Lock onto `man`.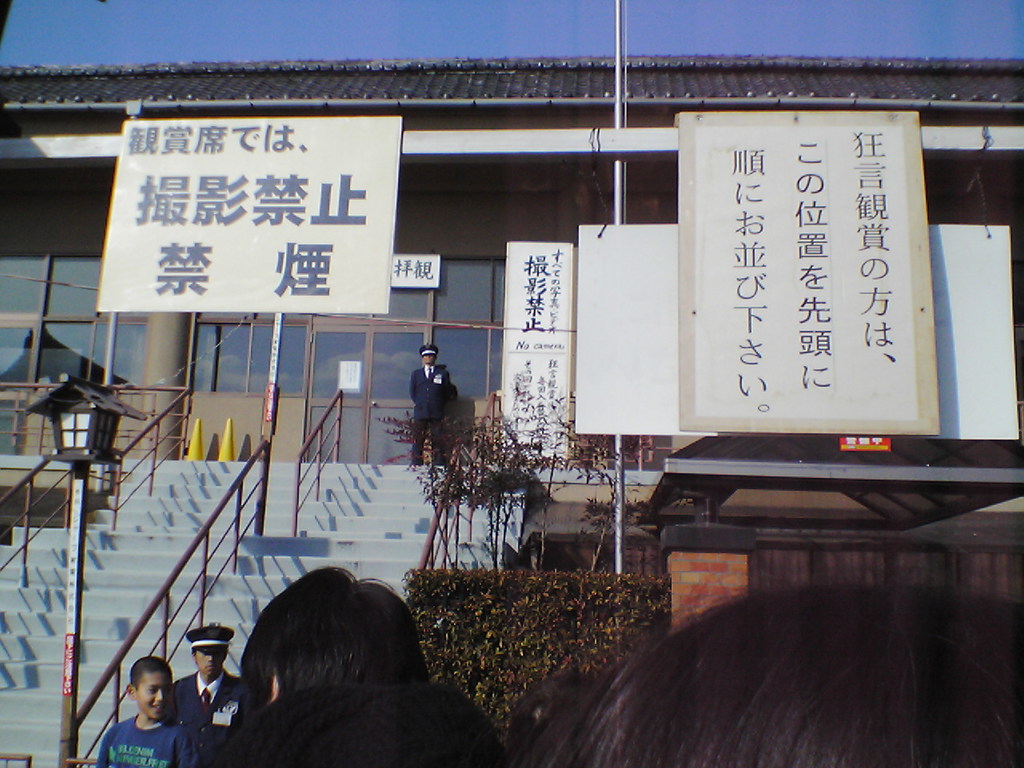
Locked: 161, 626, 254, 766.
